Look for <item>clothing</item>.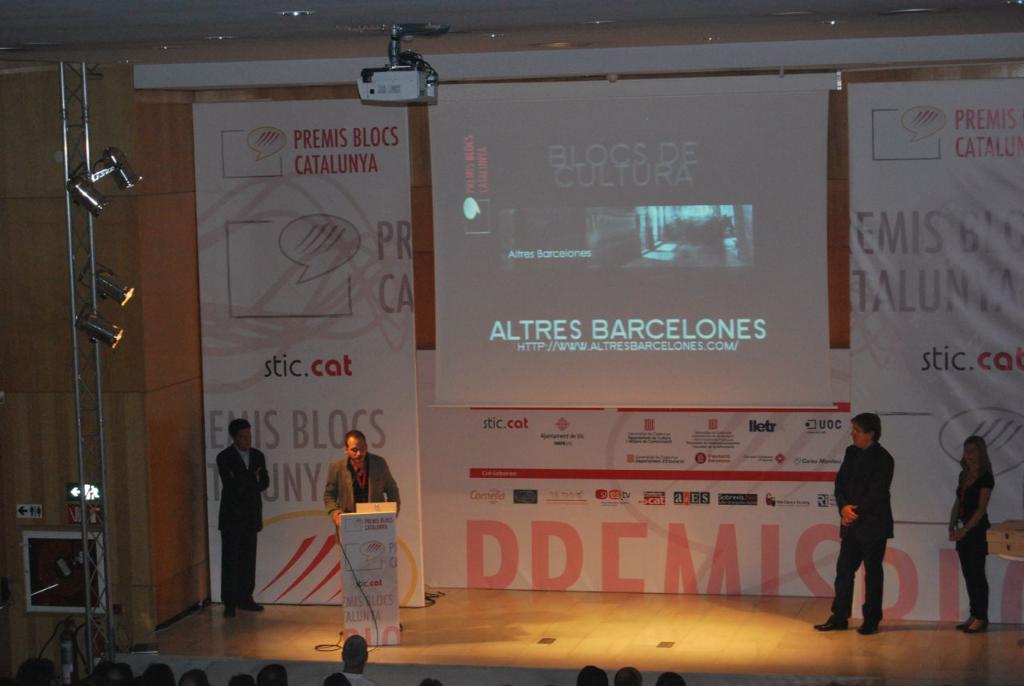
Found: left=324, top=452, right=401, bottom=542.
